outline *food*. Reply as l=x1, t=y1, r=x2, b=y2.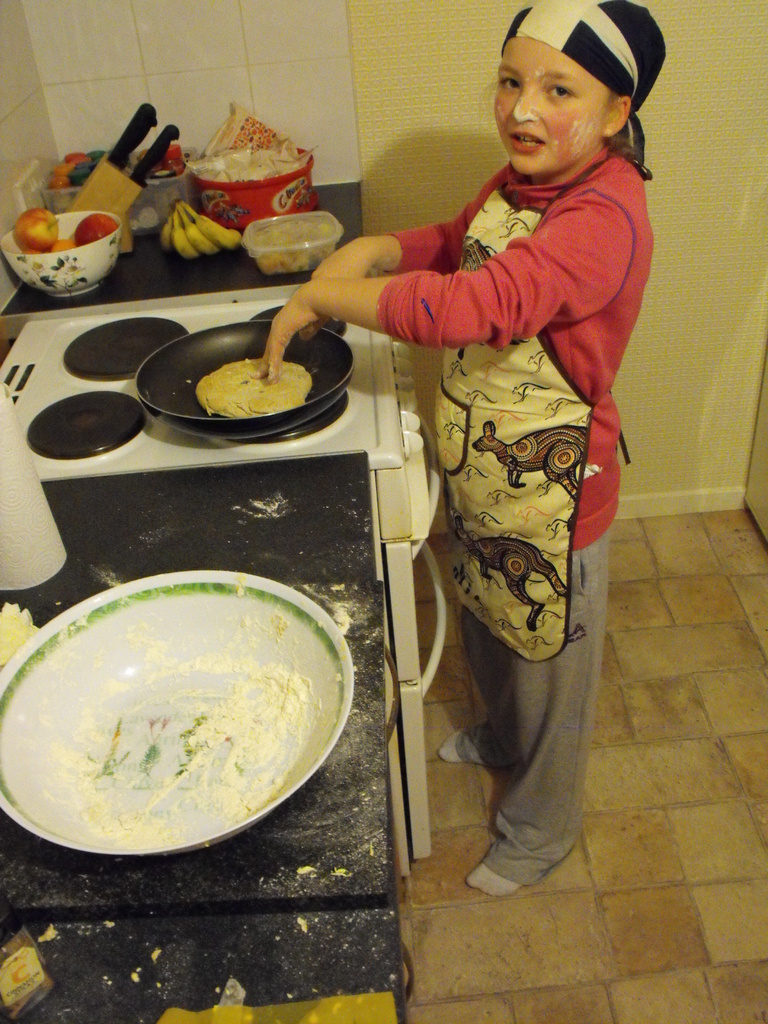
l=8, t=200, r=72, b=248.
